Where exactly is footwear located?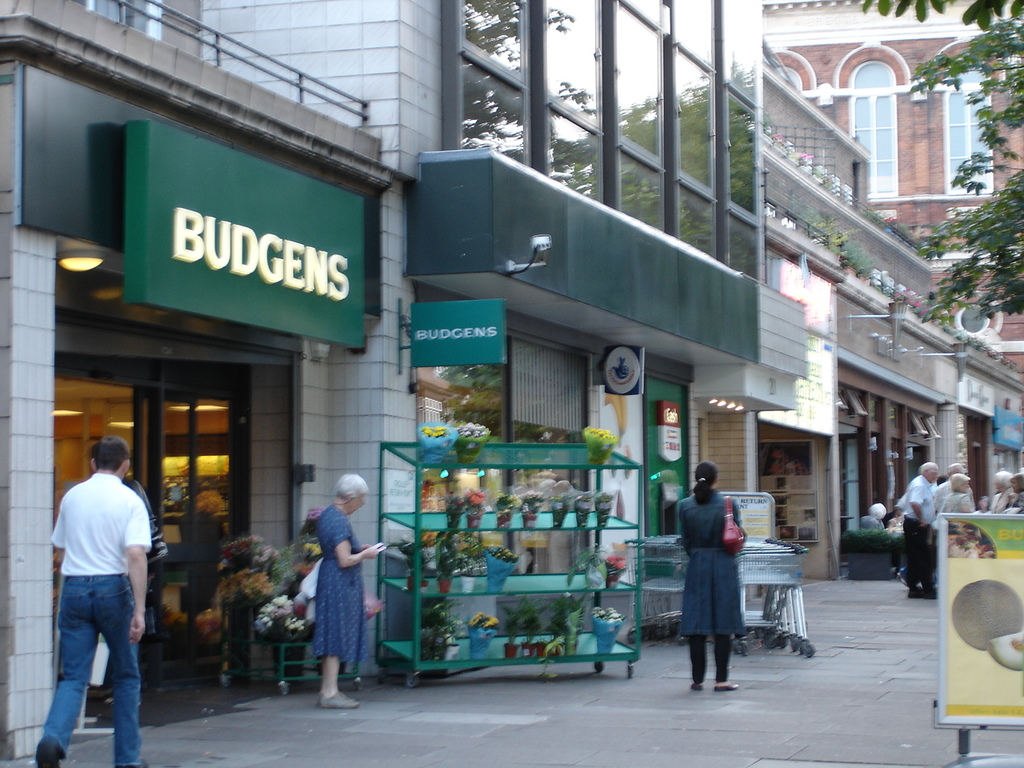
Its bounding box is x1=694 y1=684 x2=702 y2=690.
